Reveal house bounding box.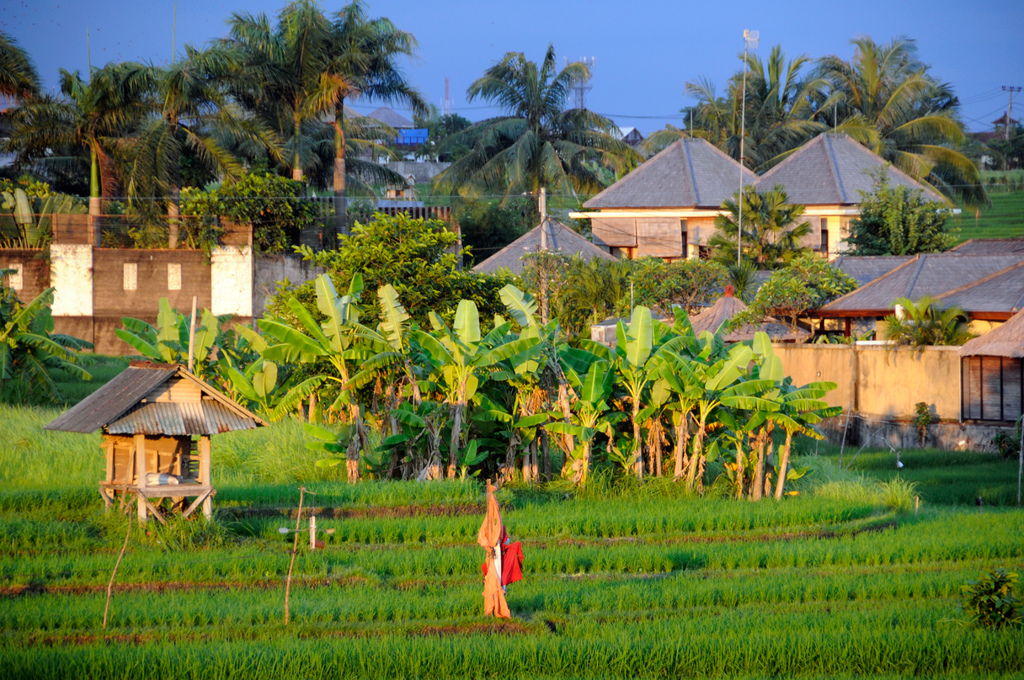
Revealed: 726, 127, 940, 266.
